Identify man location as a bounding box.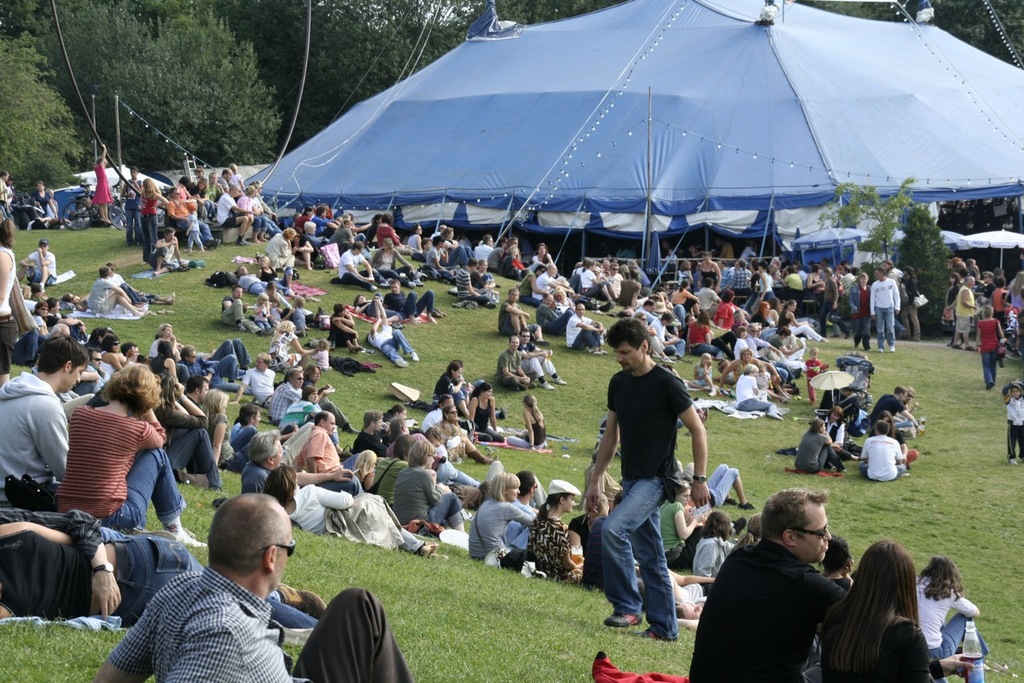
[207,172,222,201].
